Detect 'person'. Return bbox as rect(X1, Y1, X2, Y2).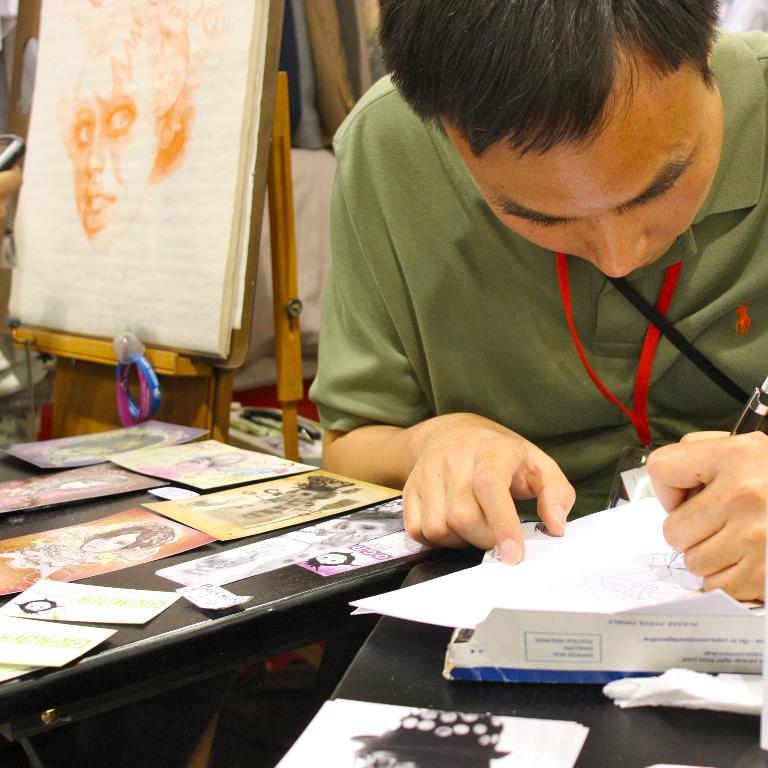
rect(303, 0, 767, 602).
